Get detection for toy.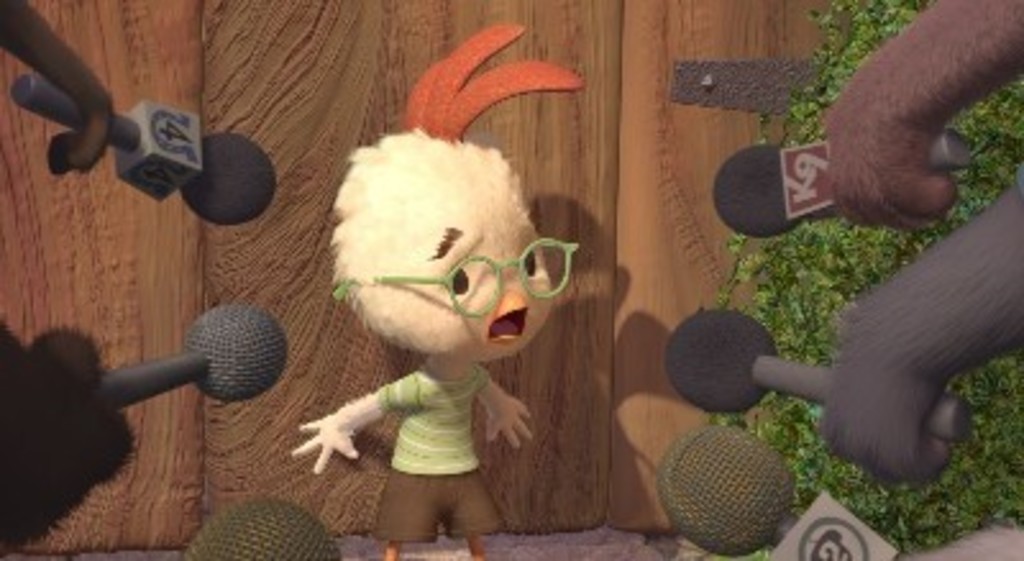
Detection: 179, 497, 338, 558.
